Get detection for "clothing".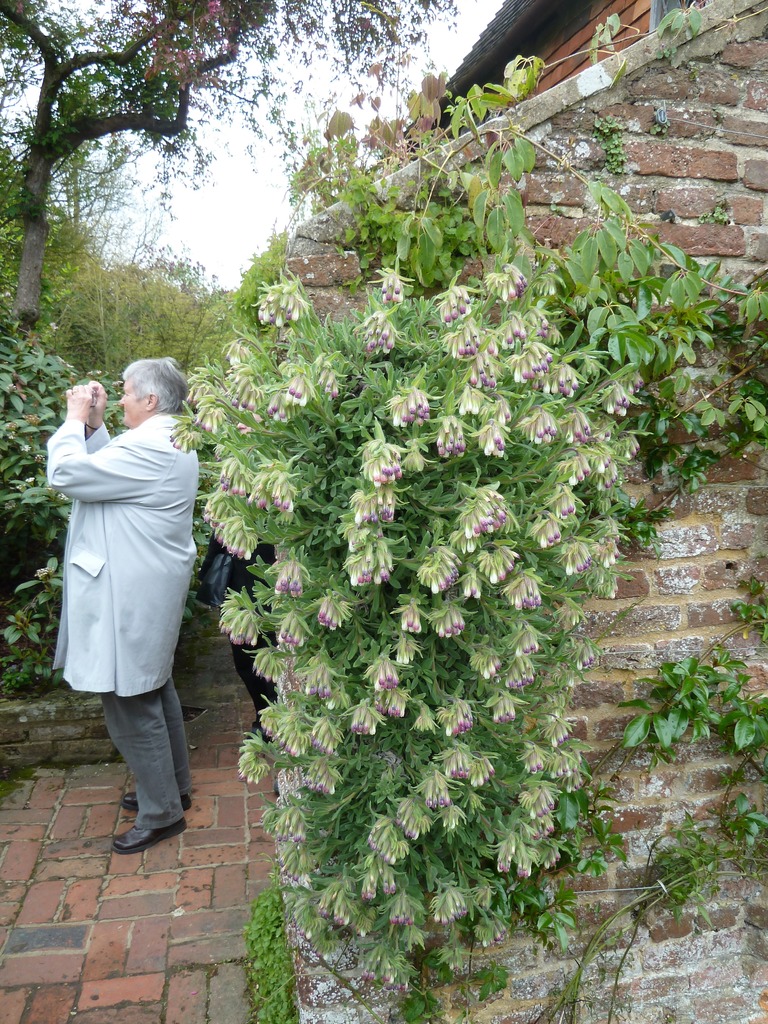
Detection: <bbox>38, 411, 202, 825</bbox>.
